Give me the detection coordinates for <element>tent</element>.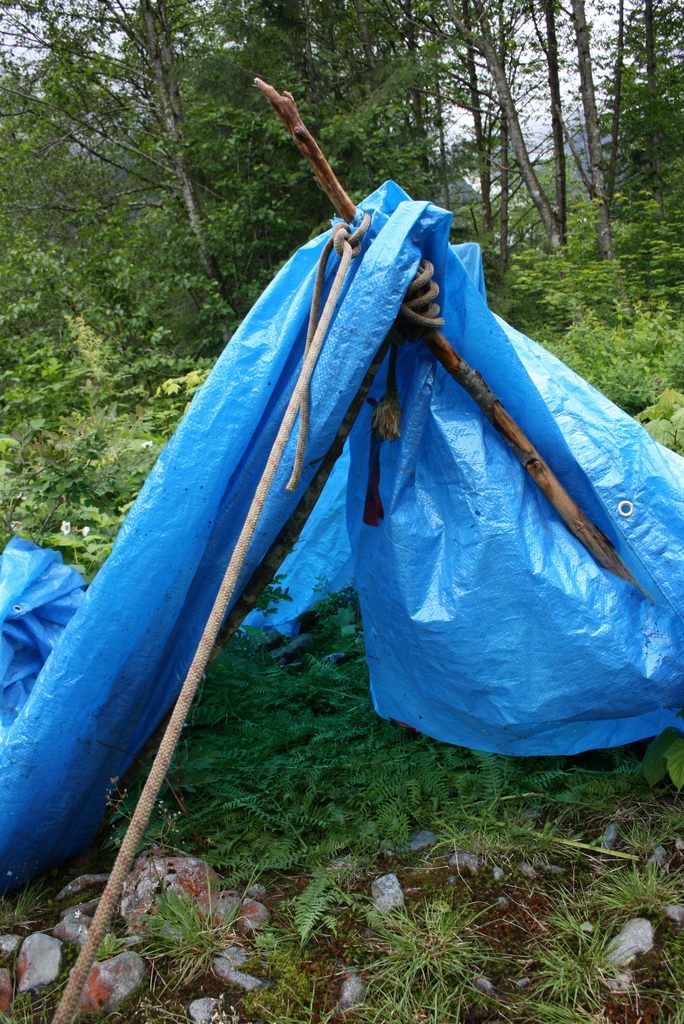
pyautogui.locateOnScreen(34, 125, 683, 927).
